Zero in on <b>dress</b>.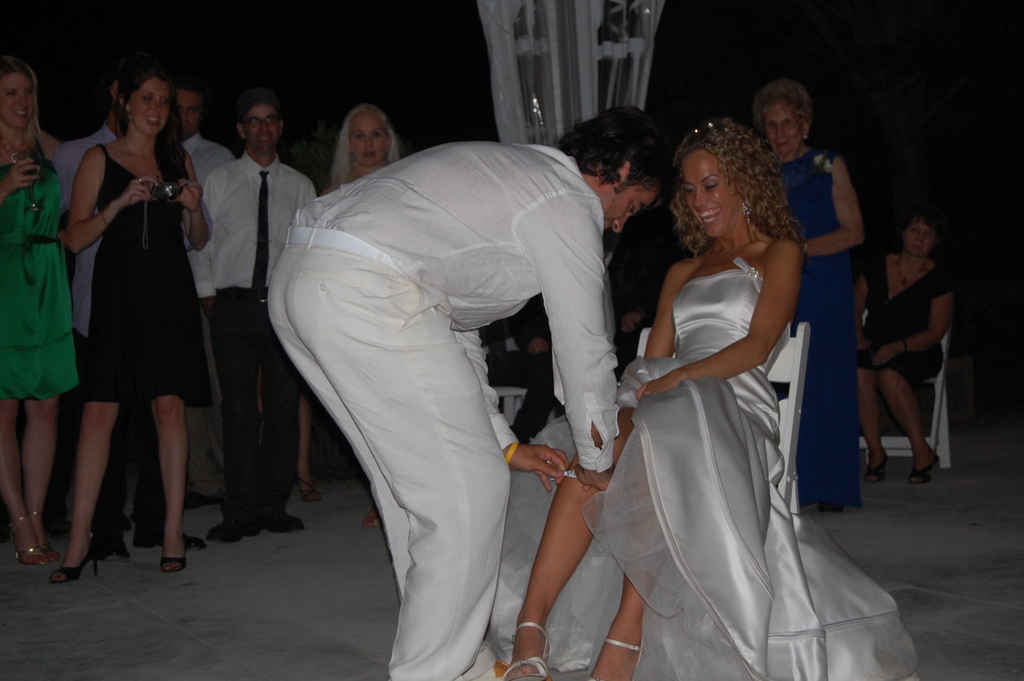
Zeroed in: locate(763, 152, 867, 506).
